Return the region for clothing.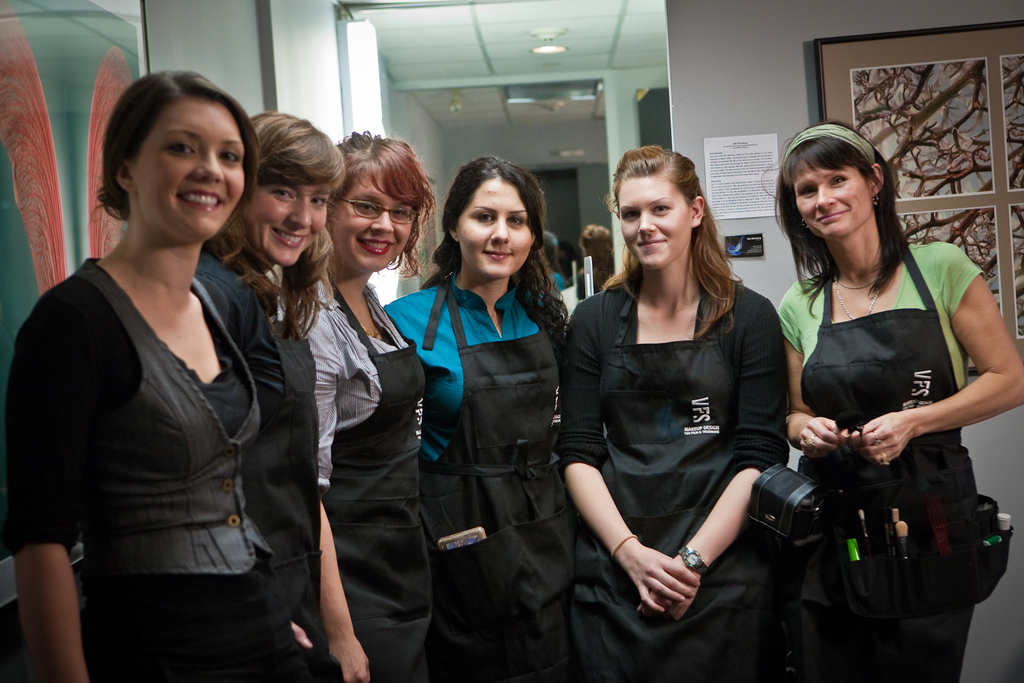
l=378, t=265, r=593, b=678.
